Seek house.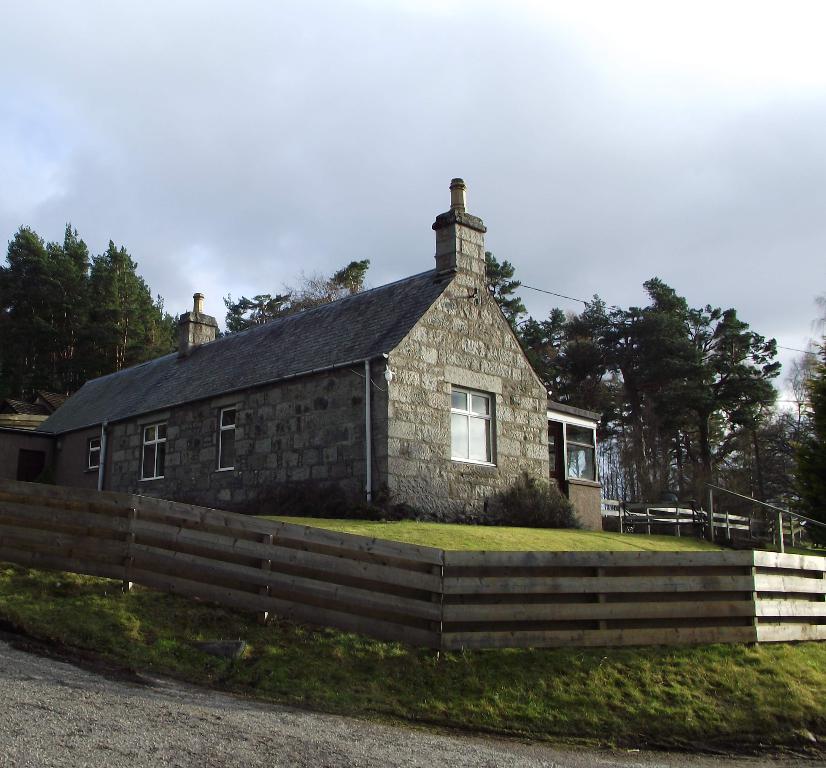
x1=29, y1=384, x2=57, y2=410.
